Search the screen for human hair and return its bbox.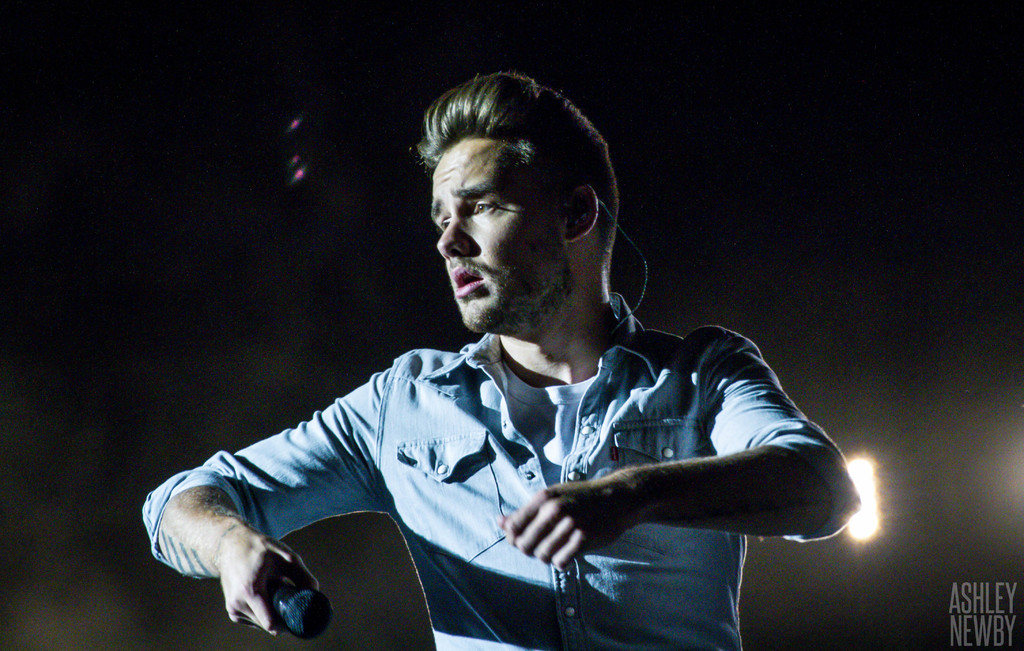
Found: crop(412, 77, 605, 243).
